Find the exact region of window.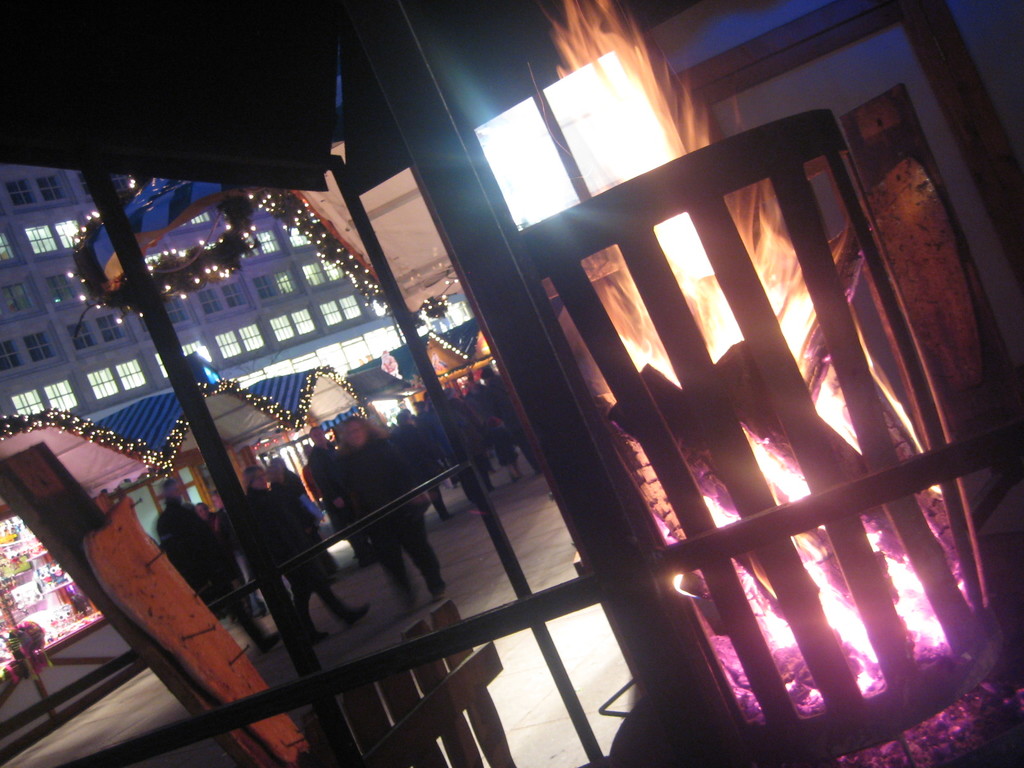
Exact region: (164,298,182,326).
